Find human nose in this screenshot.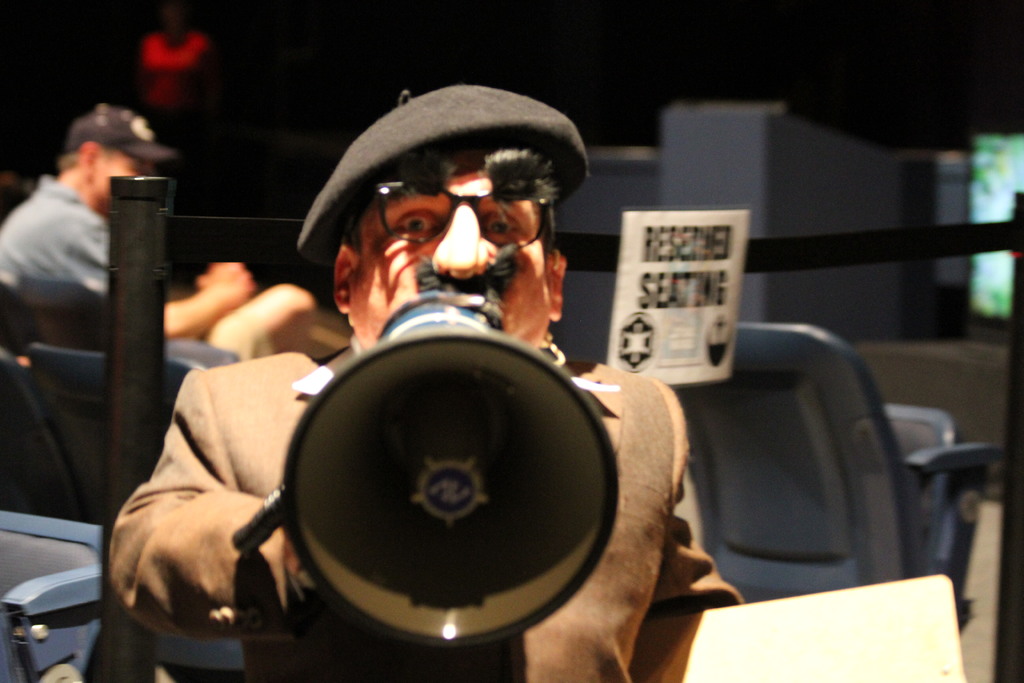
The bounding box for human nose is 431:205:503:280.
